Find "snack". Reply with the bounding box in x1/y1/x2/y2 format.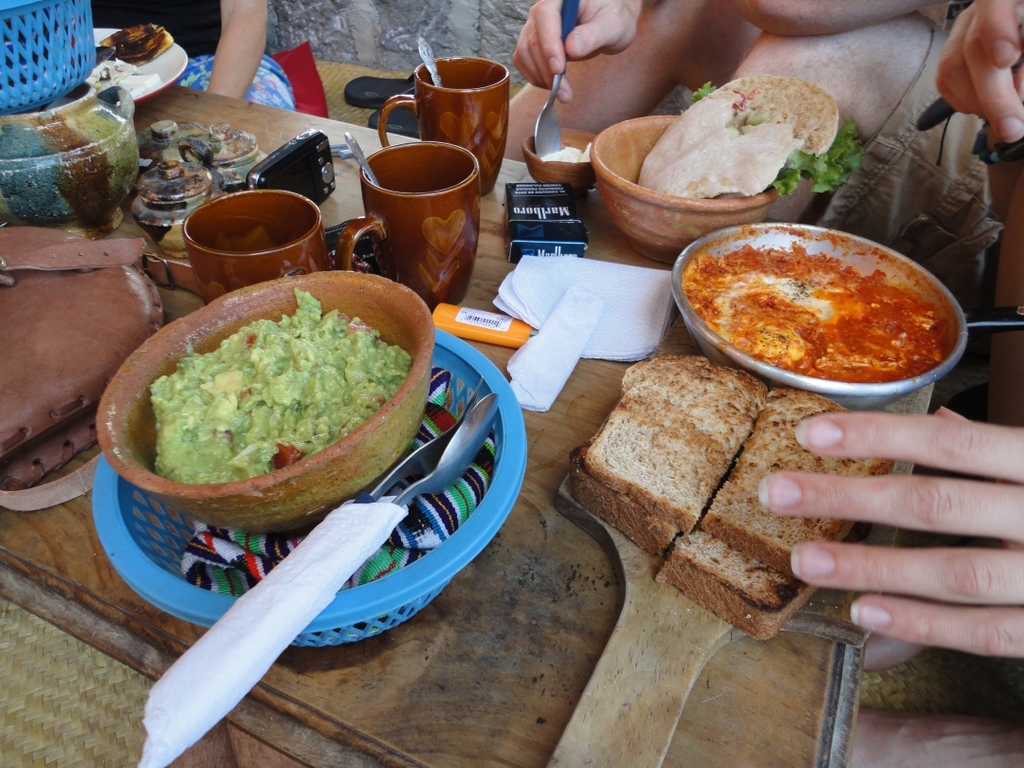
575/360/756/560.
